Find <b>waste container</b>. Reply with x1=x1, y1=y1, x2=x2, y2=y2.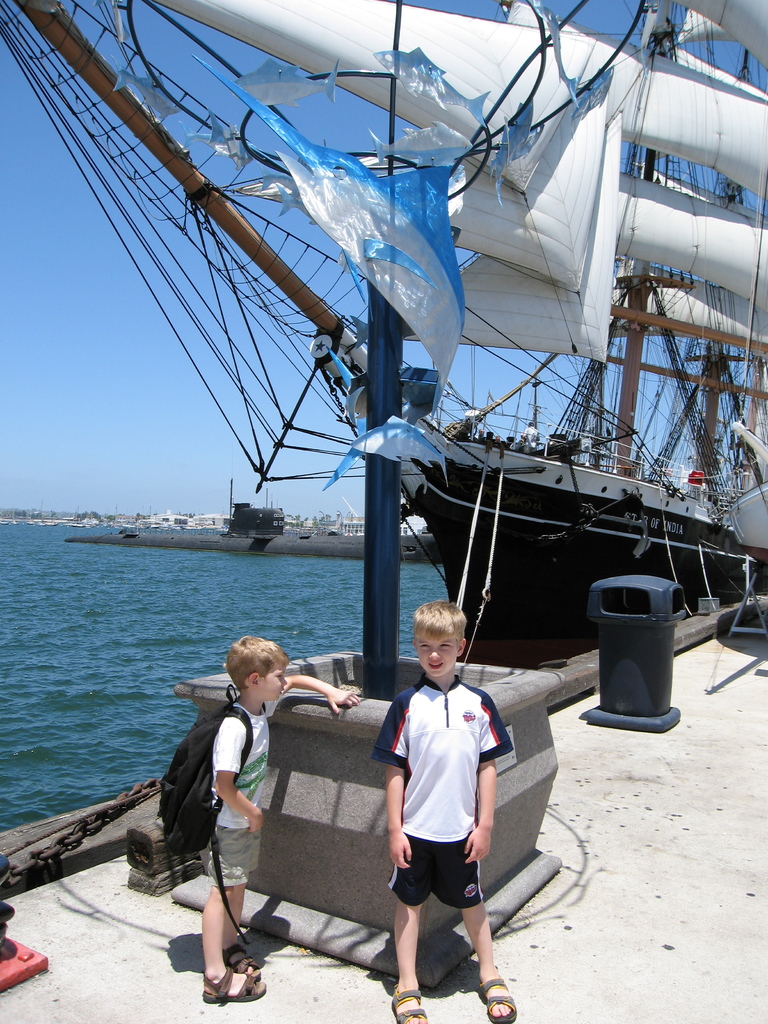
x1=589, y1=577, x2=703, y2=730.
